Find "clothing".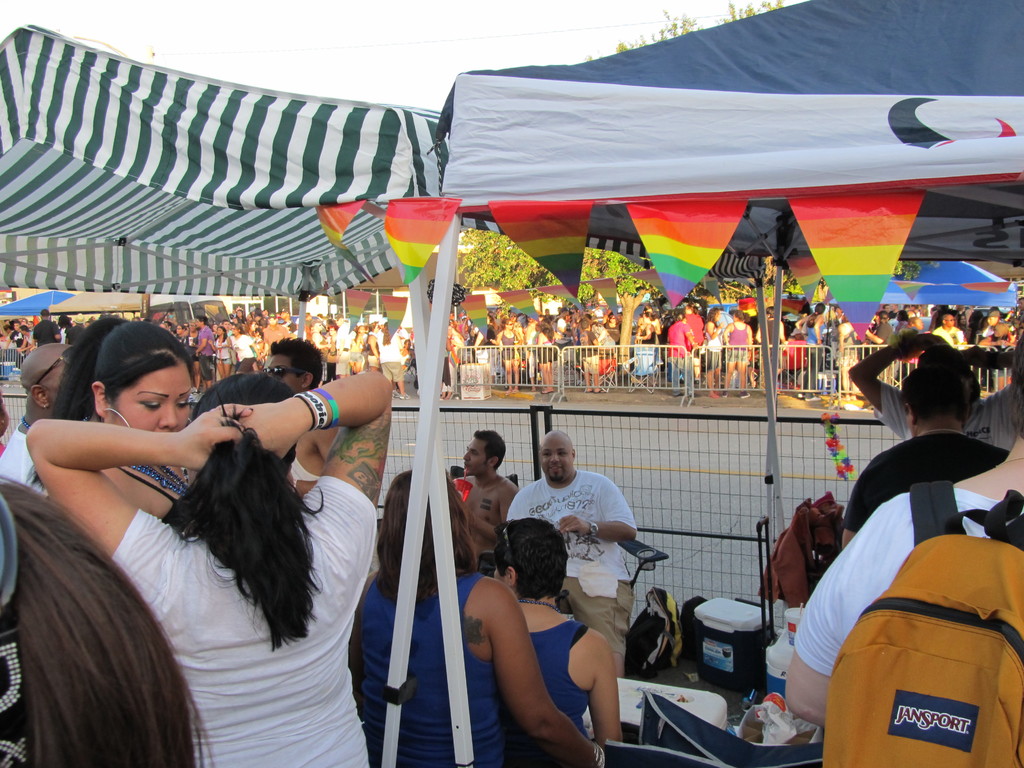
crop(4, 327, 29, 349).
